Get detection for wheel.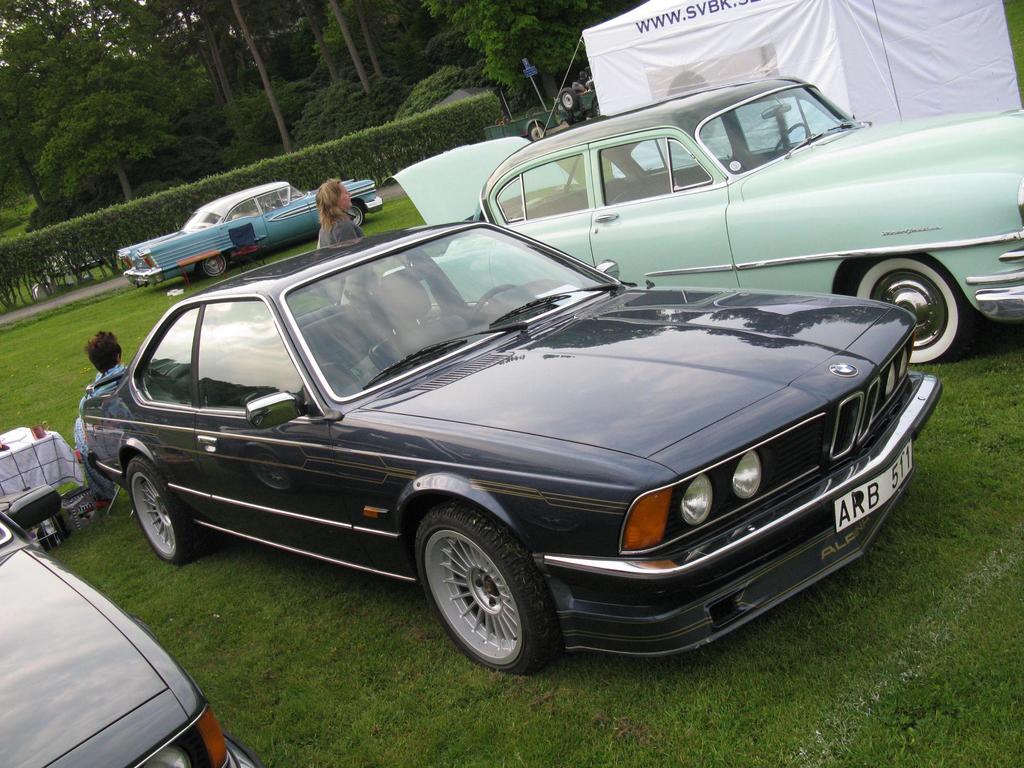
Detection: <region>529, 122, 546, 143</region>.
